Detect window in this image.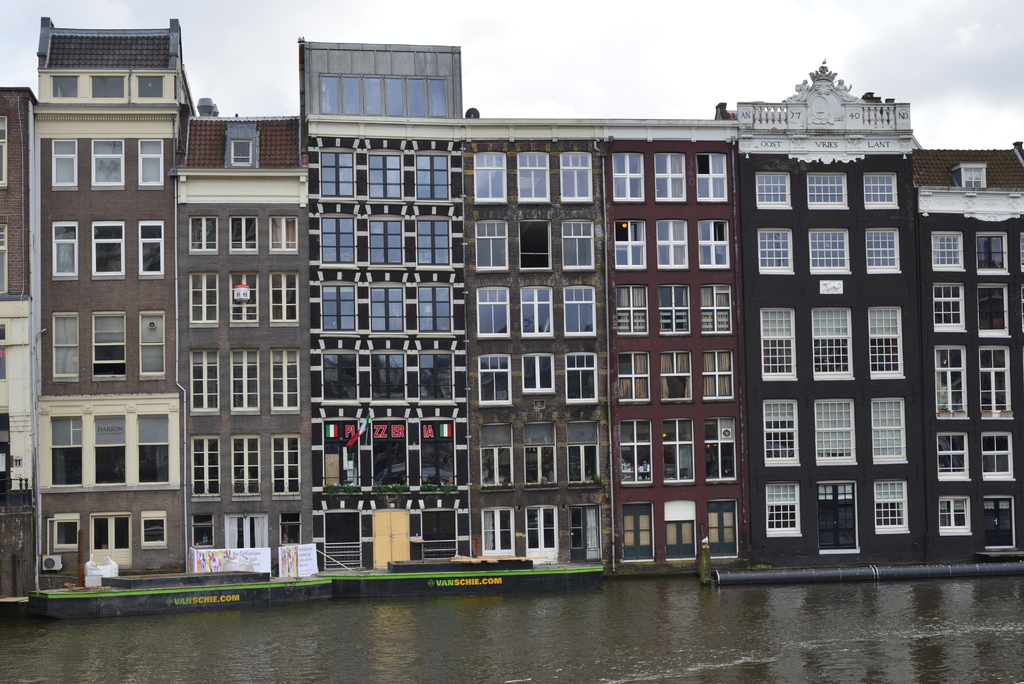
Detection: l=230, t=354, r=266, b=409.
